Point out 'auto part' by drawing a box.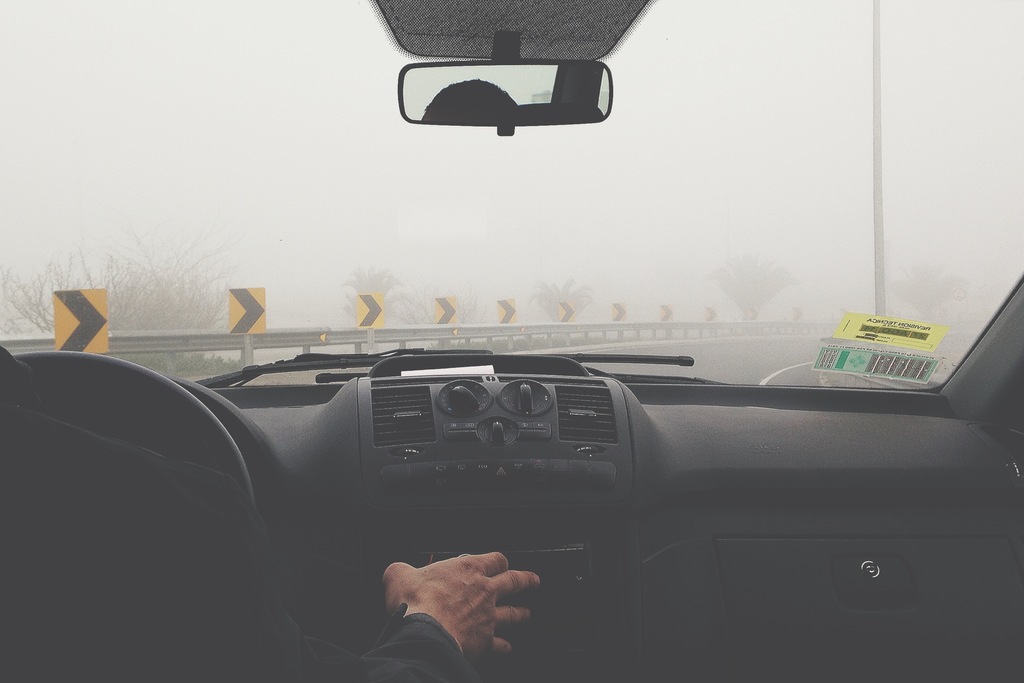
{"left": 314, "top": 368, "right": 721, "bottom": 388}.
